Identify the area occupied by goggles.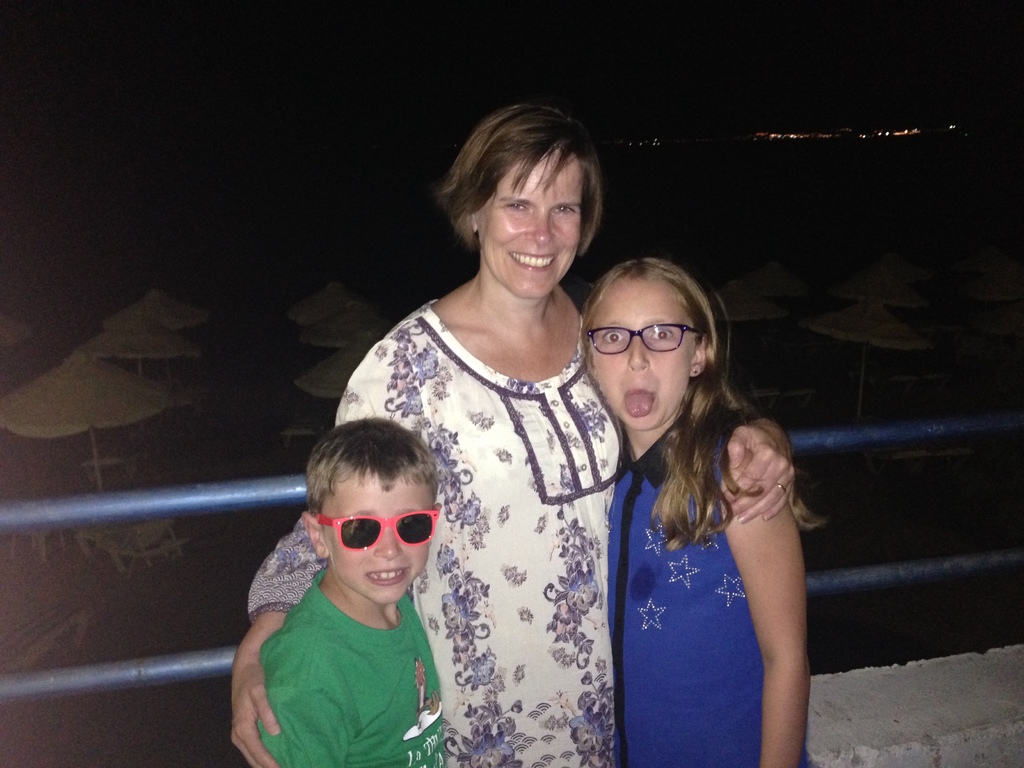
Area: {"left": 314, "top": 504, "right": 438, "bottom": 552}.
